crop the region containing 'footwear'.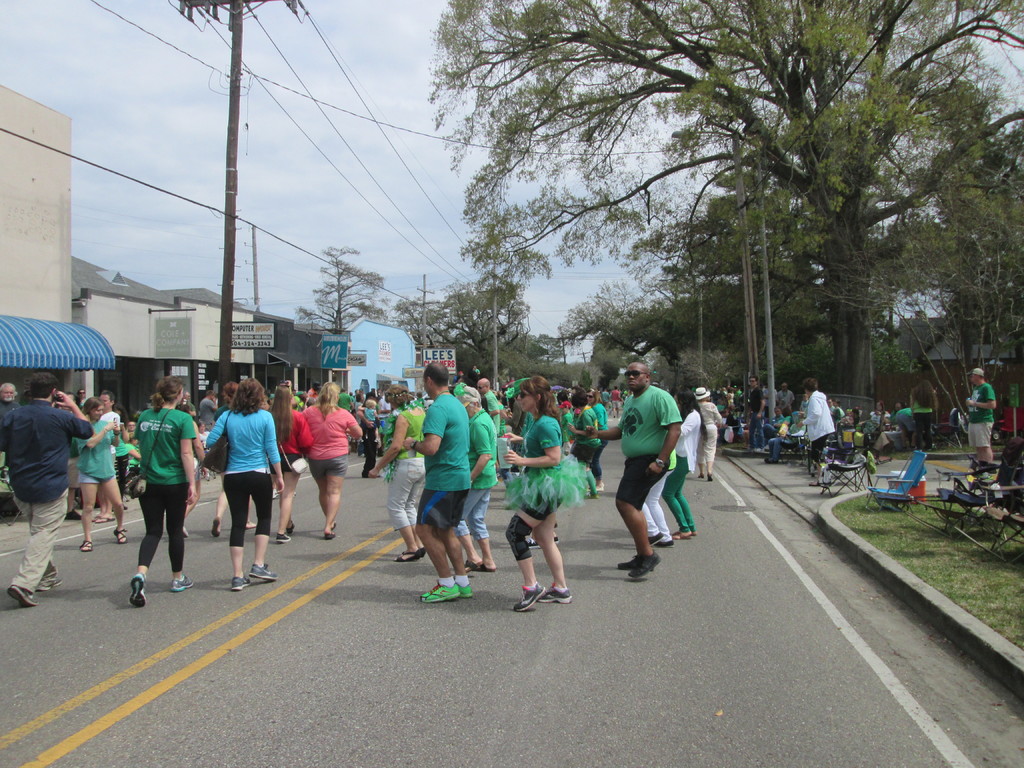
Crop region: 515:584:547:614.
